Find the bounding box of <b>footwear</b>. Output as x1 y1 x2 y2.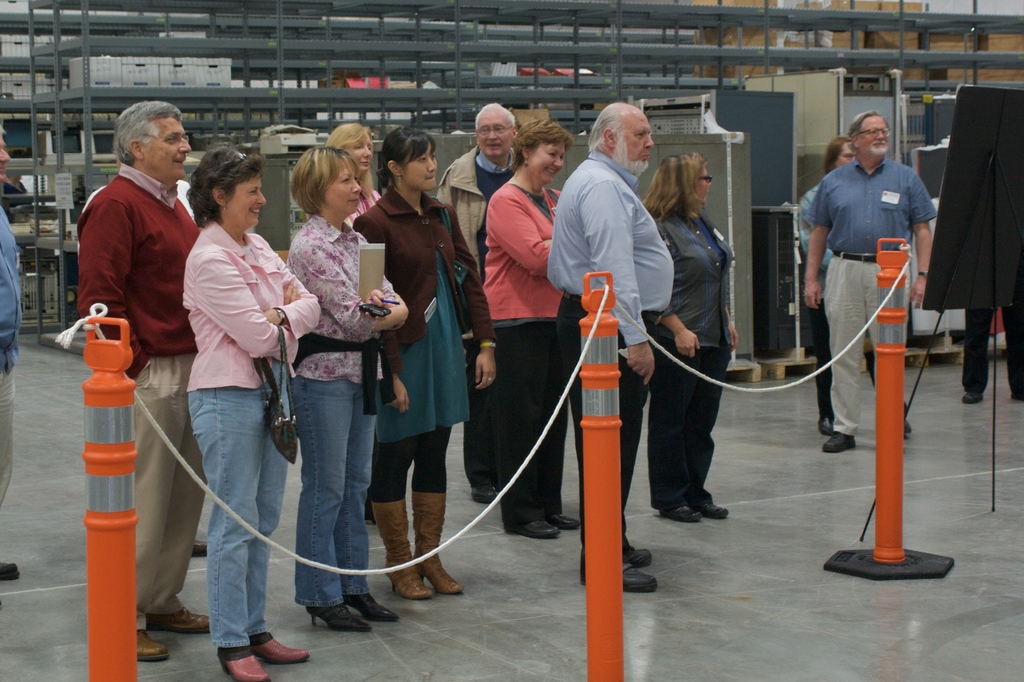
819 431 853 456.
